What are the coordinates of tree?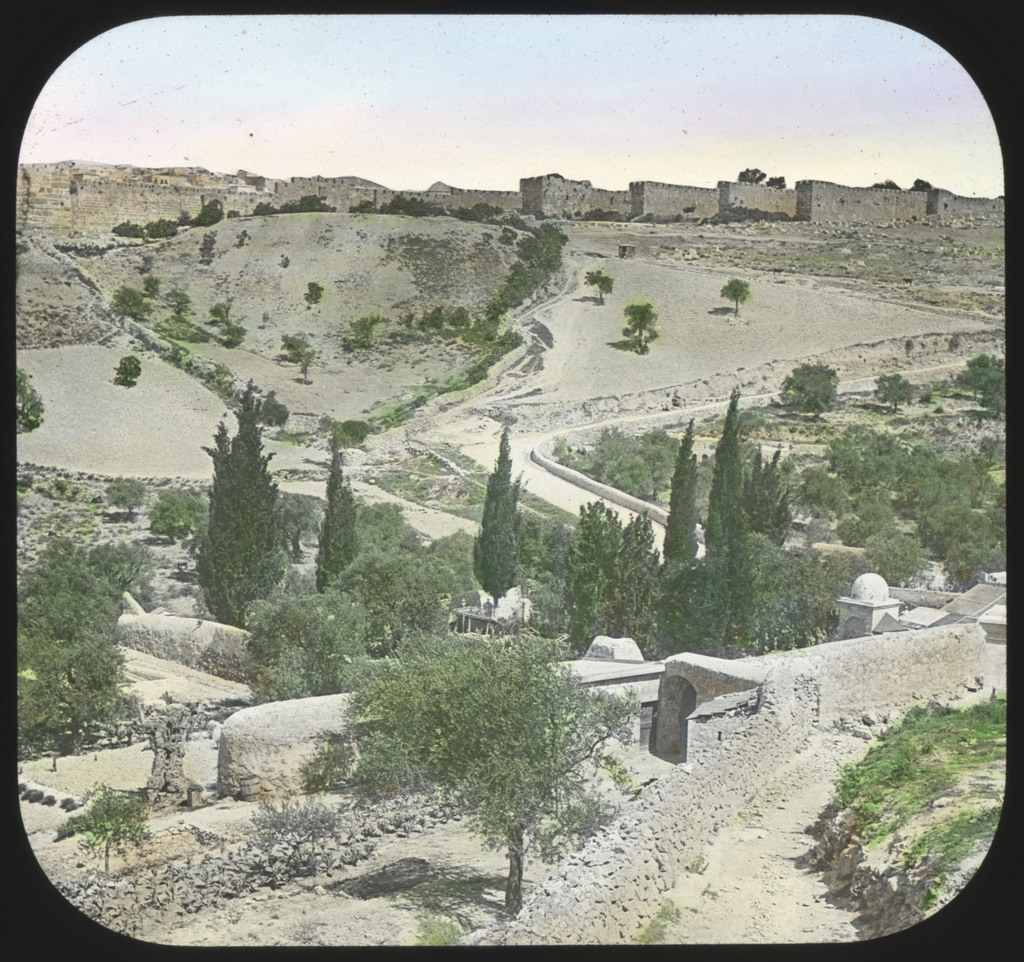
Rect(0, 532, 140, 761).
